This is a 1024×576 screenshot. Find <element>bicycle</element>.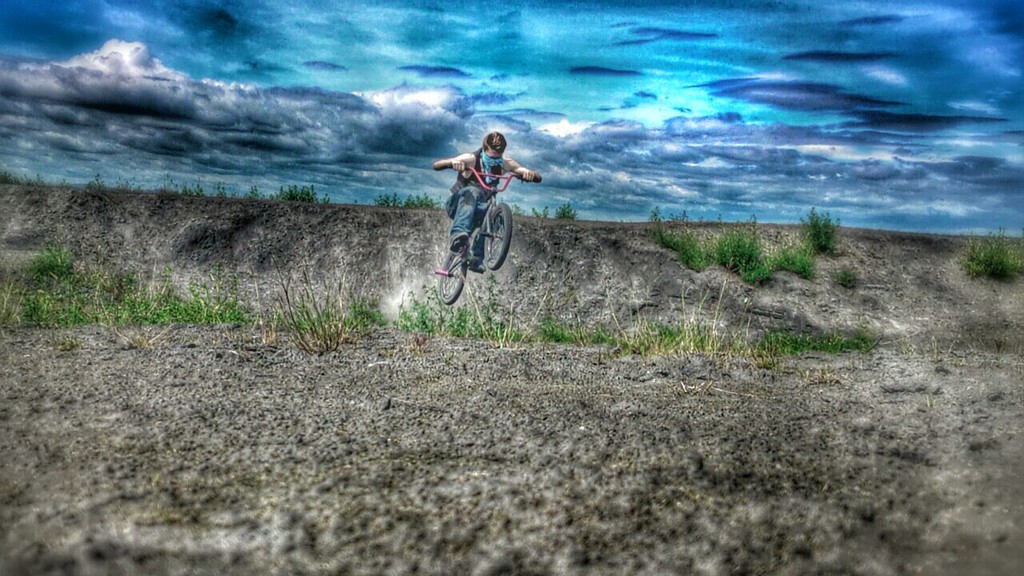
Bounding box: pyautogui.locateOnScreen(429, 169, 527, 298).
